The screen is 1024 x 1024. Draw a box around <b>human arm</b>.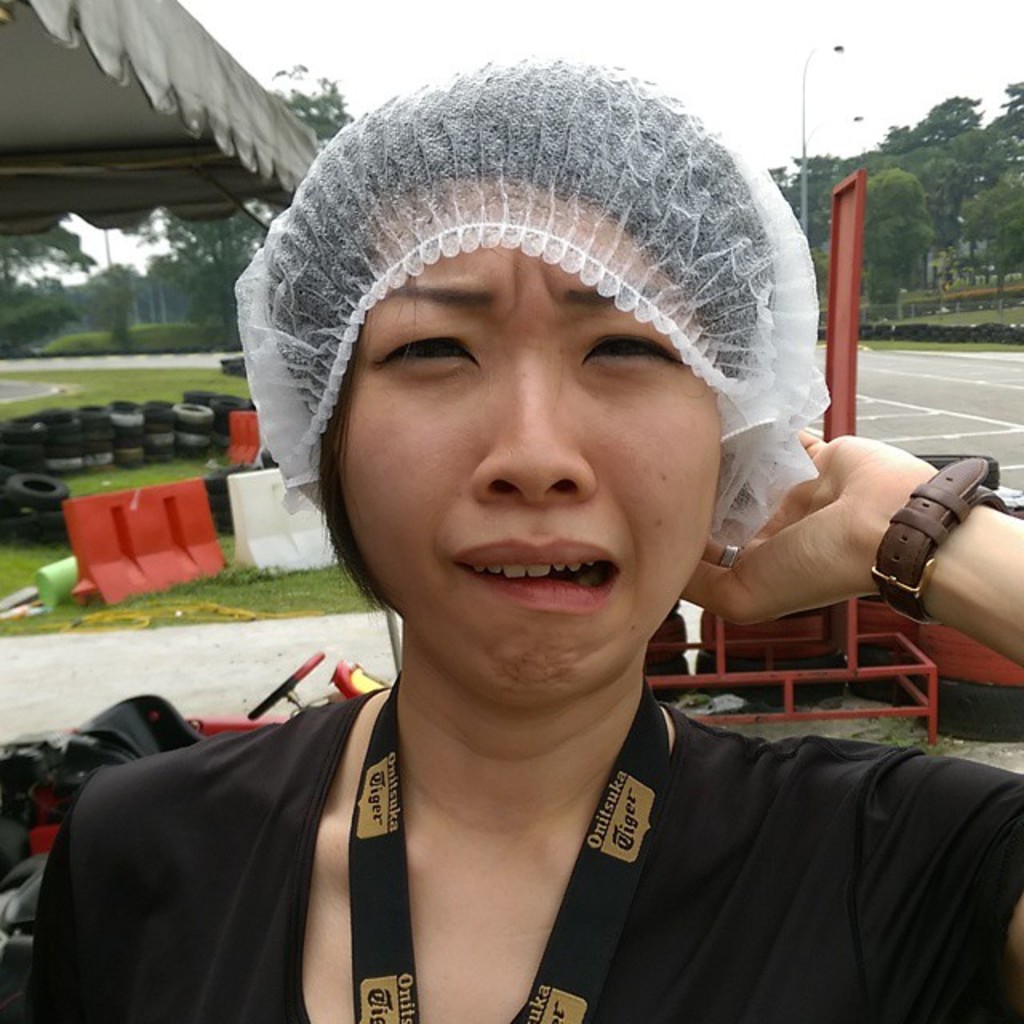
locate(621, 365, 989, 824).
